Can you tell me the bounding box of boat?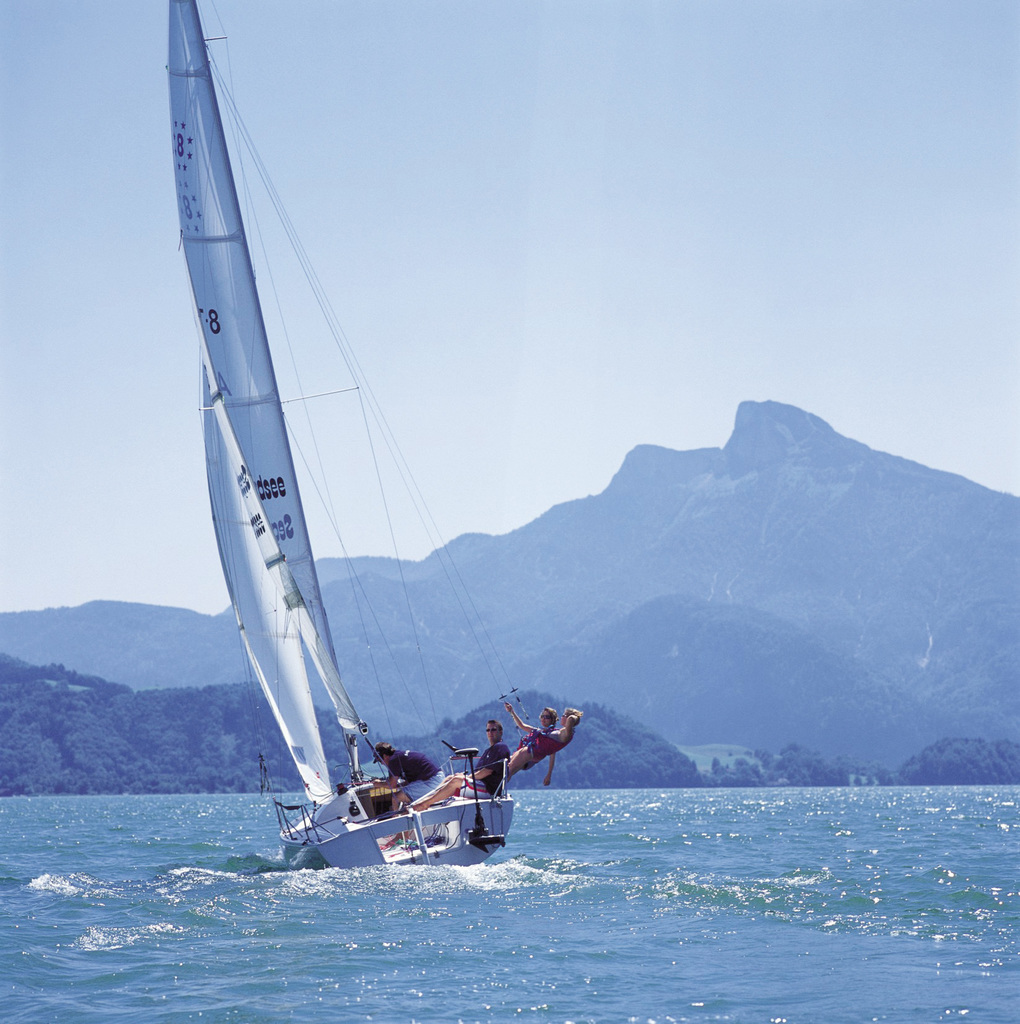
[x1=143, y1=46, x2=606, y2=886].
